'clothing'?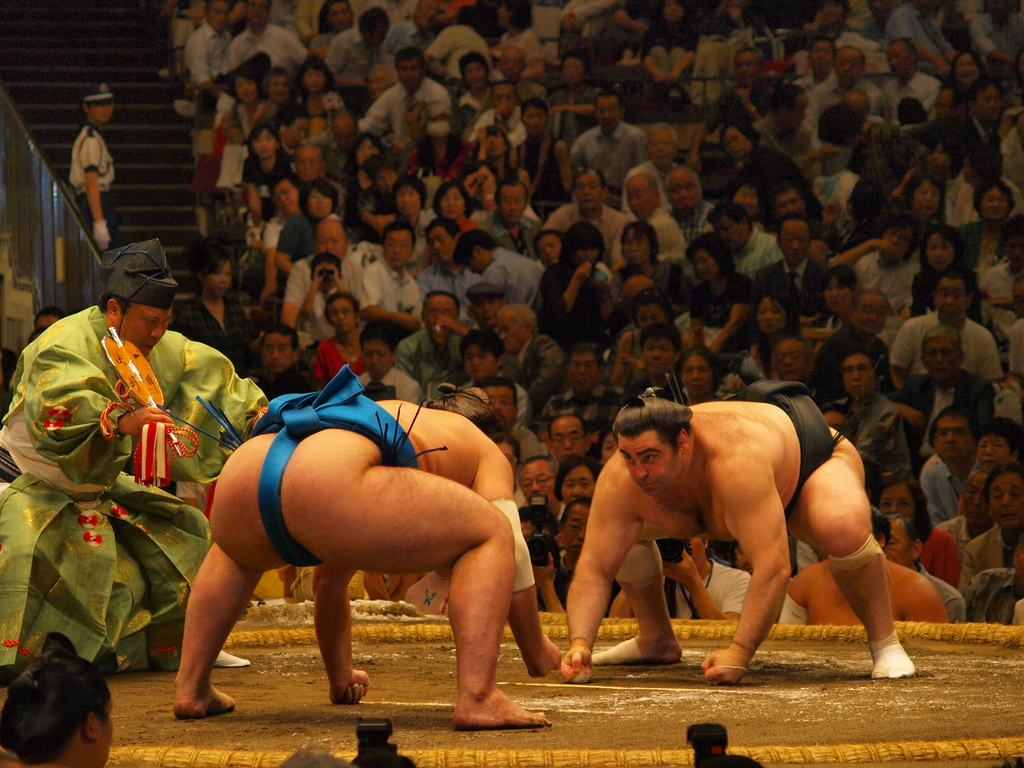
<box>883,70,943,120</box>
